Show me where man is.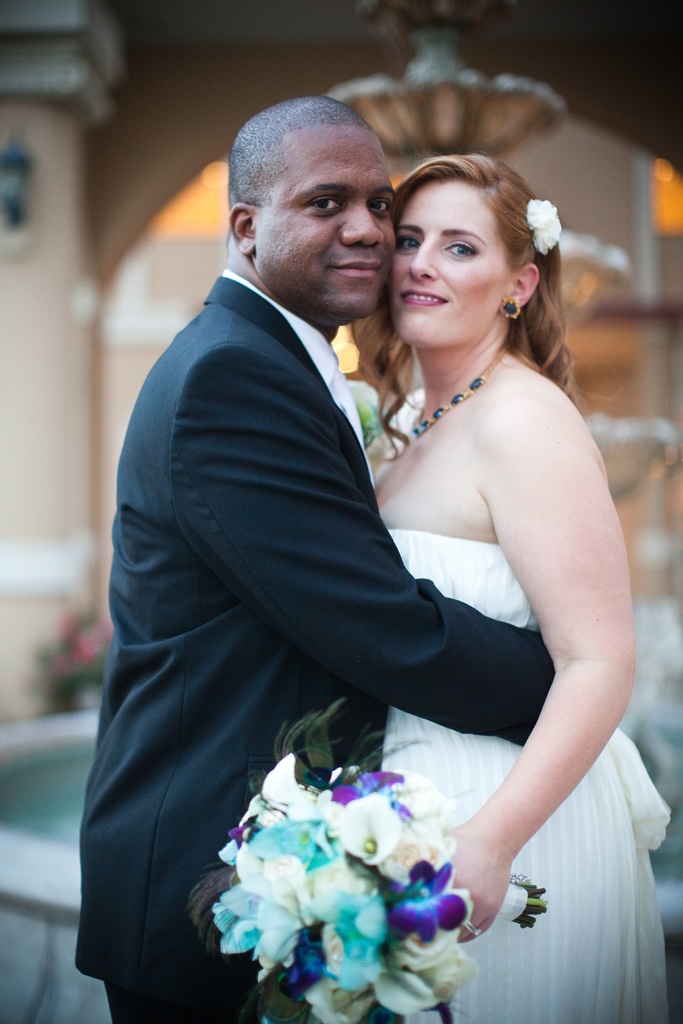
man is at [left=72, top=92, right=556, bottom=1023].
